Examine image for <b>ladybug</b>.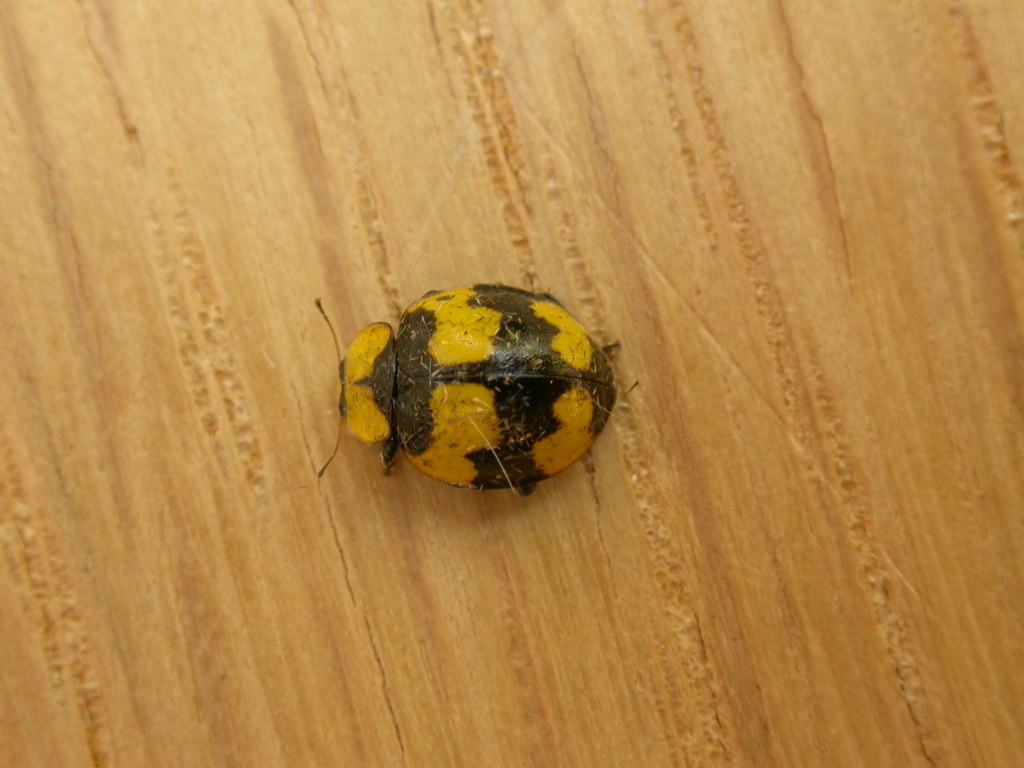
Examination result: x1=313, y1=282, x2=639, y2=495.
